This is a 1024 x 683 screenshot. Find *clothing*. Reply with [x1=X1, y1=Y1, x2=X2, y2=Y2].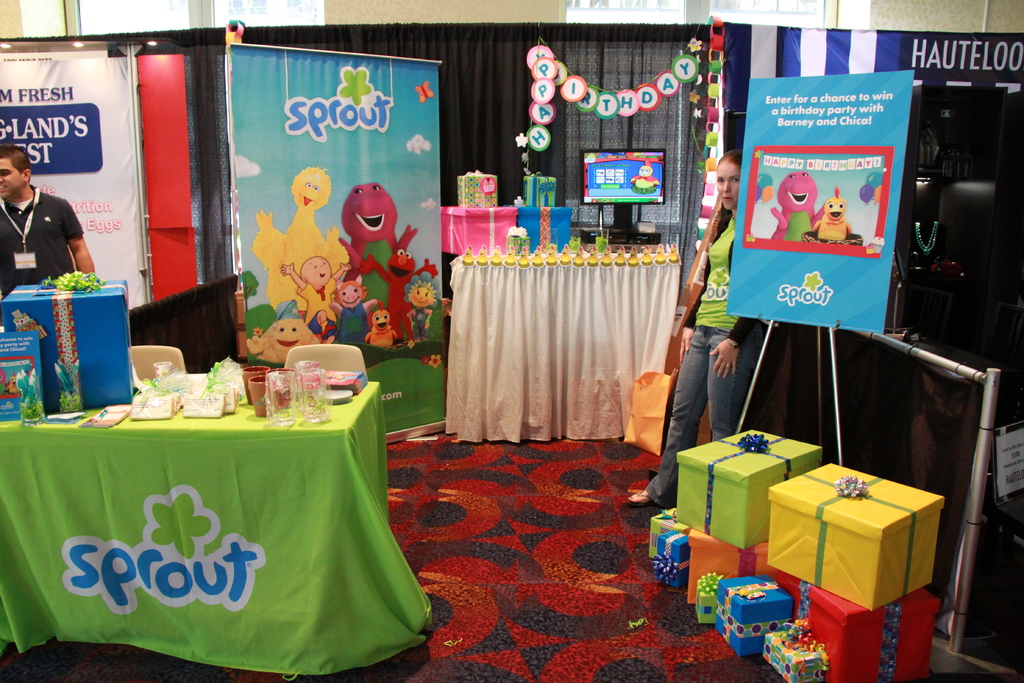
[x1=1, y1=168, x2=88, y2=287].
